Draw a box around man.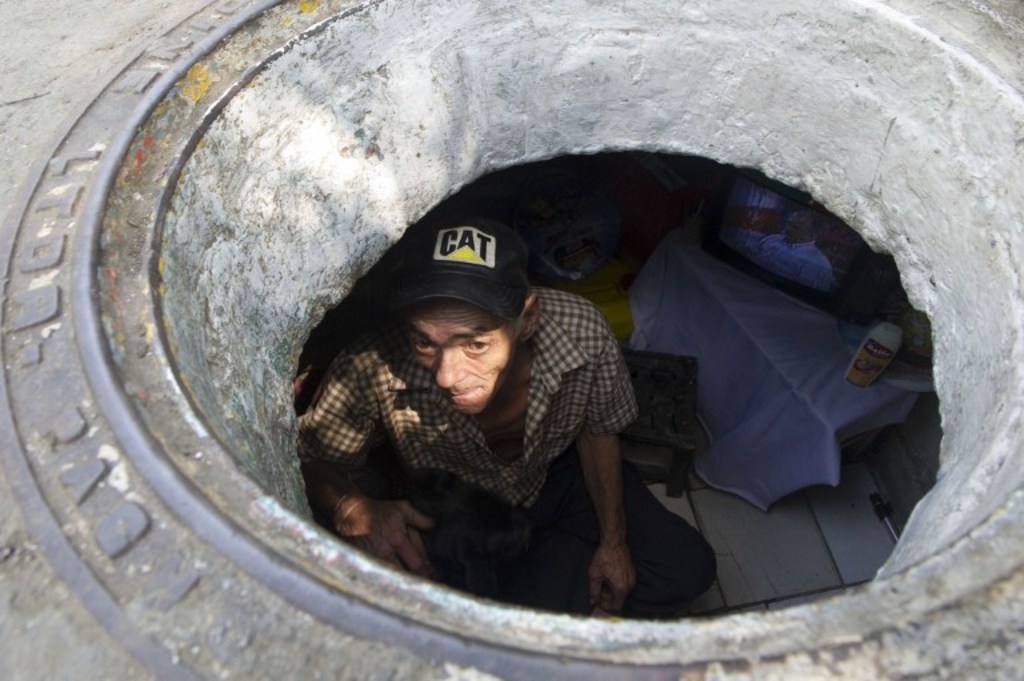
[left=232, top=159, right=907, bottom=641].
